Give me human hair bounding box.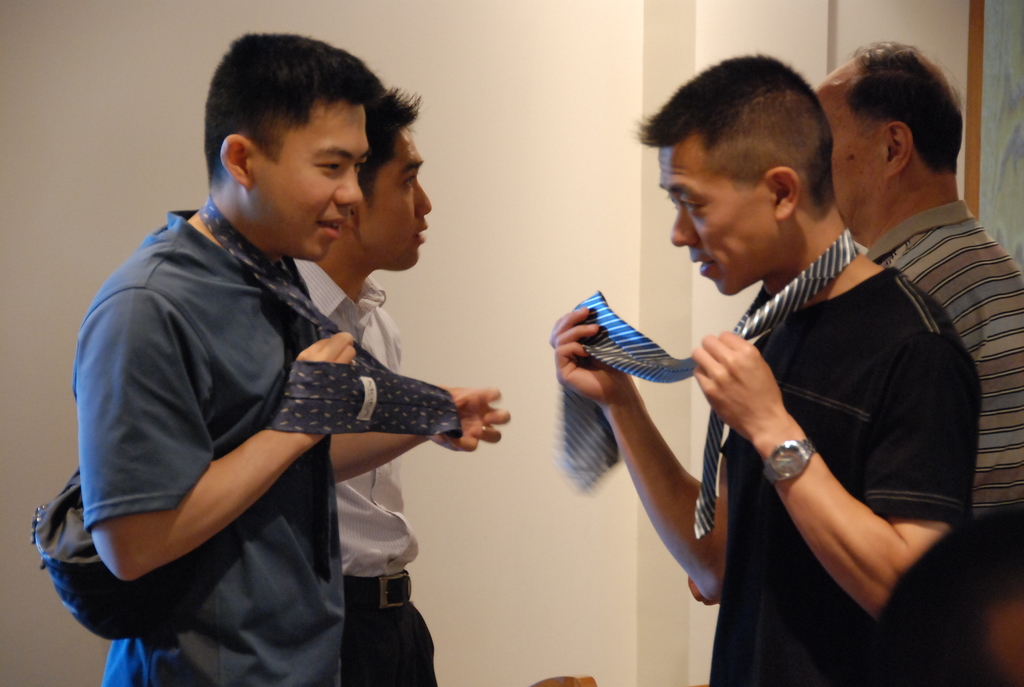
BBox(637, 54, 812, 152).
